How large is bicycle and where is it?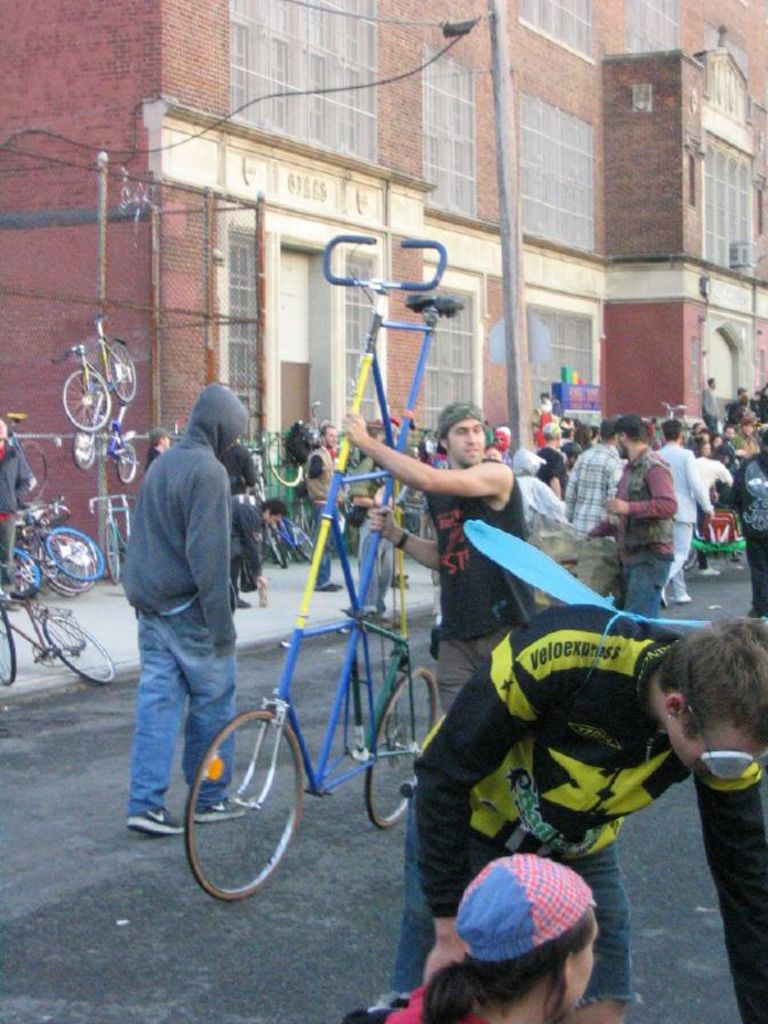
Bounding box: Rect(187, 236, 466, 902).
